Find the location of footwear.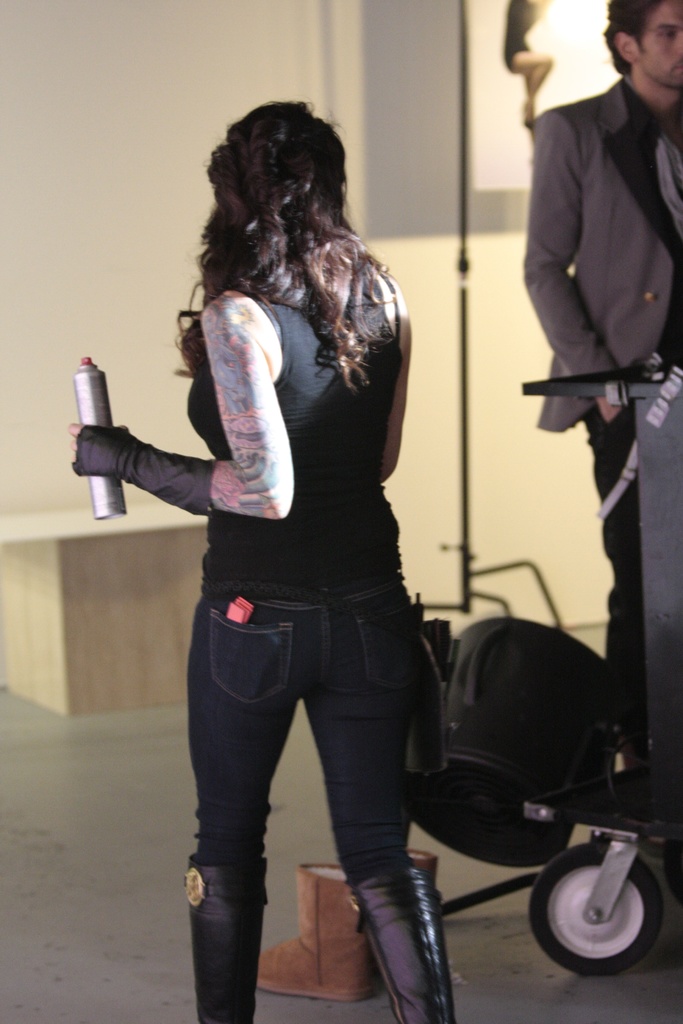
Location: <region>333, 810, 470, 1016</region>.
